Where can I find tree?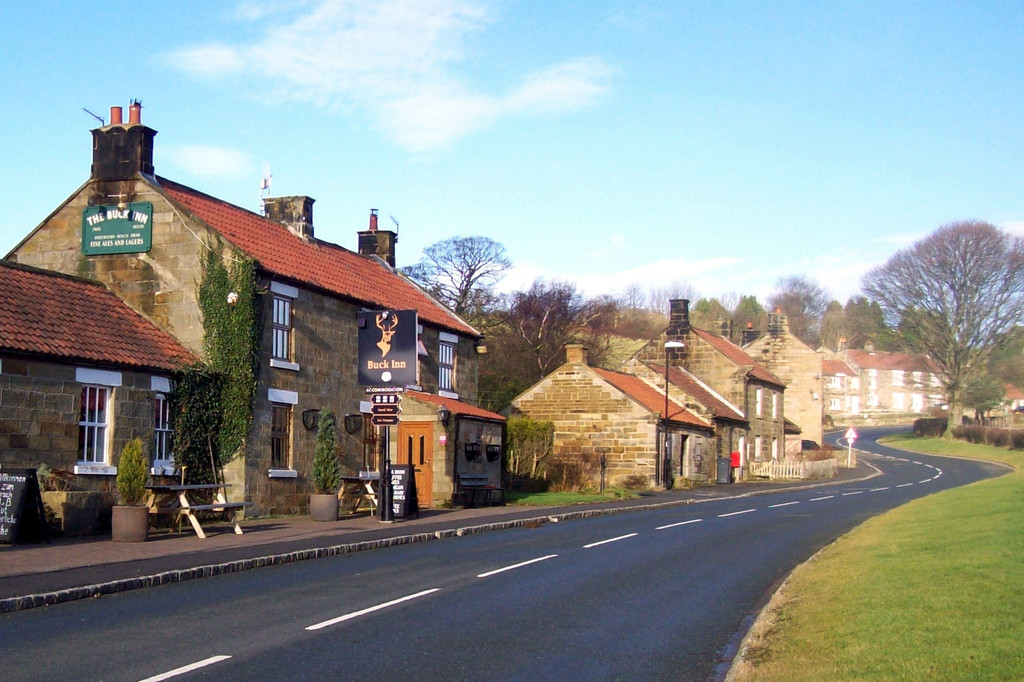
You can find it at x1=766, y1=267, x2=828, y2=347.
